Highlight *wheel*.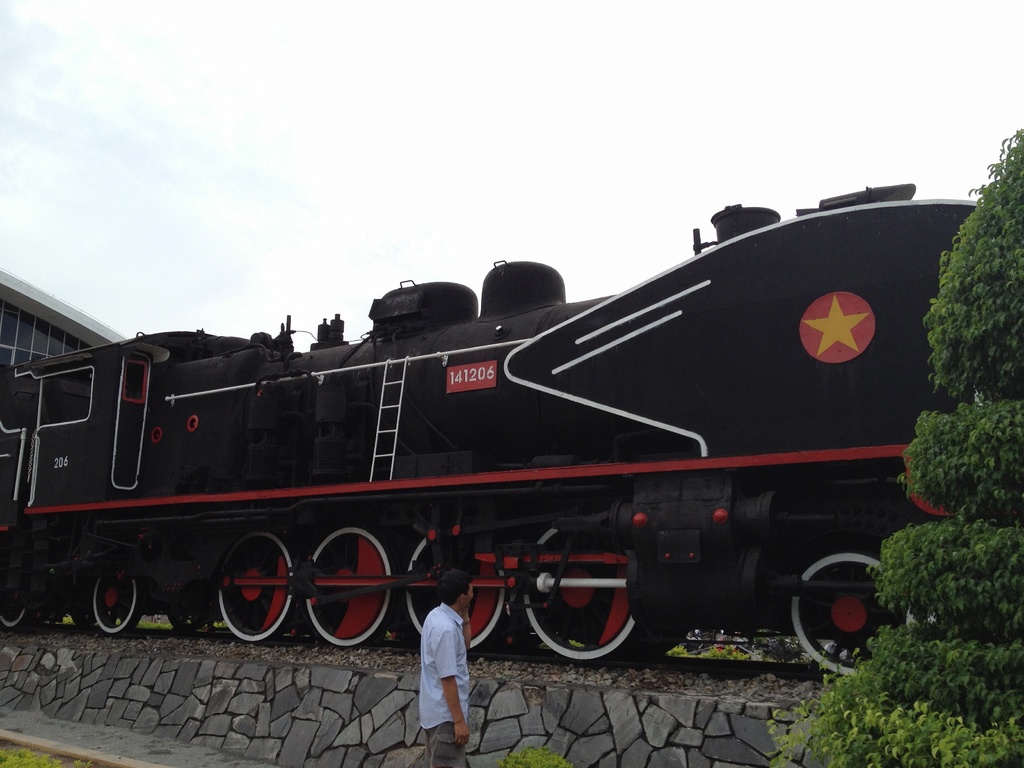
Highlighted region: 0, 604, 30, 628.
